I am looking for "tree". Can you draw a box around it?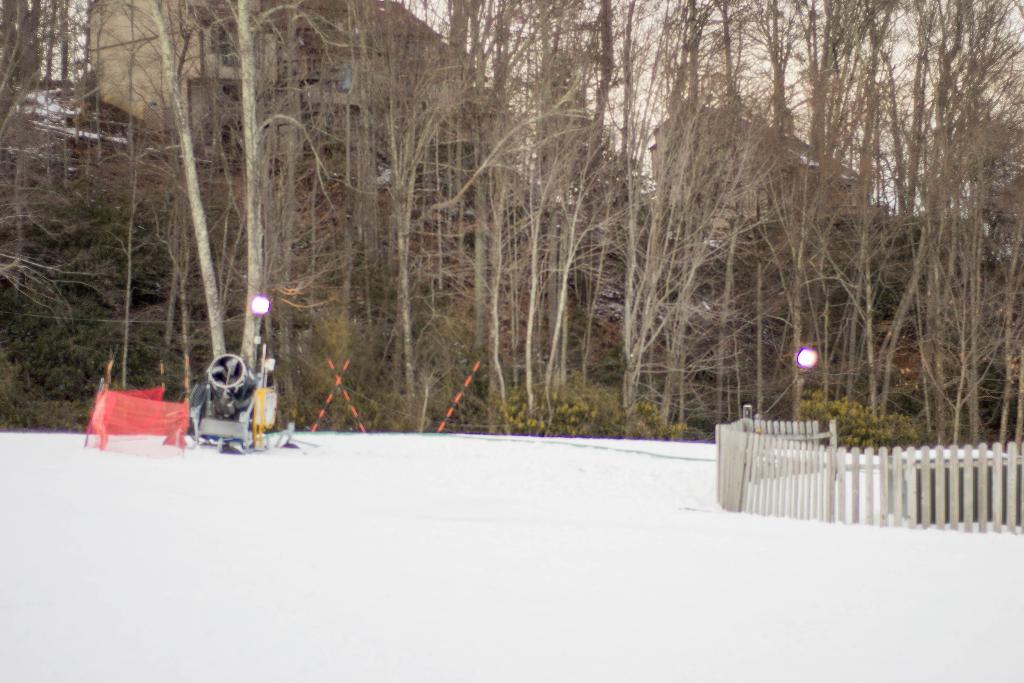
Sure, the bounding box is box(577, 0, 769, 391).
